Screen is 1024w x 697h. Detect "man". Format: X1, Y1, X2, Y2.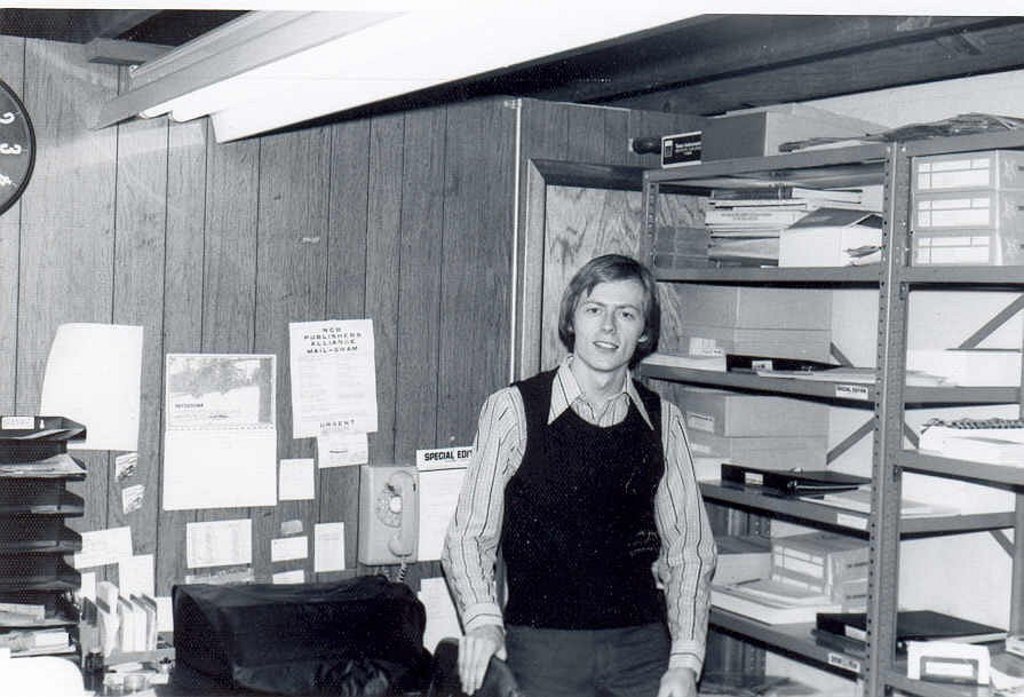
419, 240, 707, 674.
